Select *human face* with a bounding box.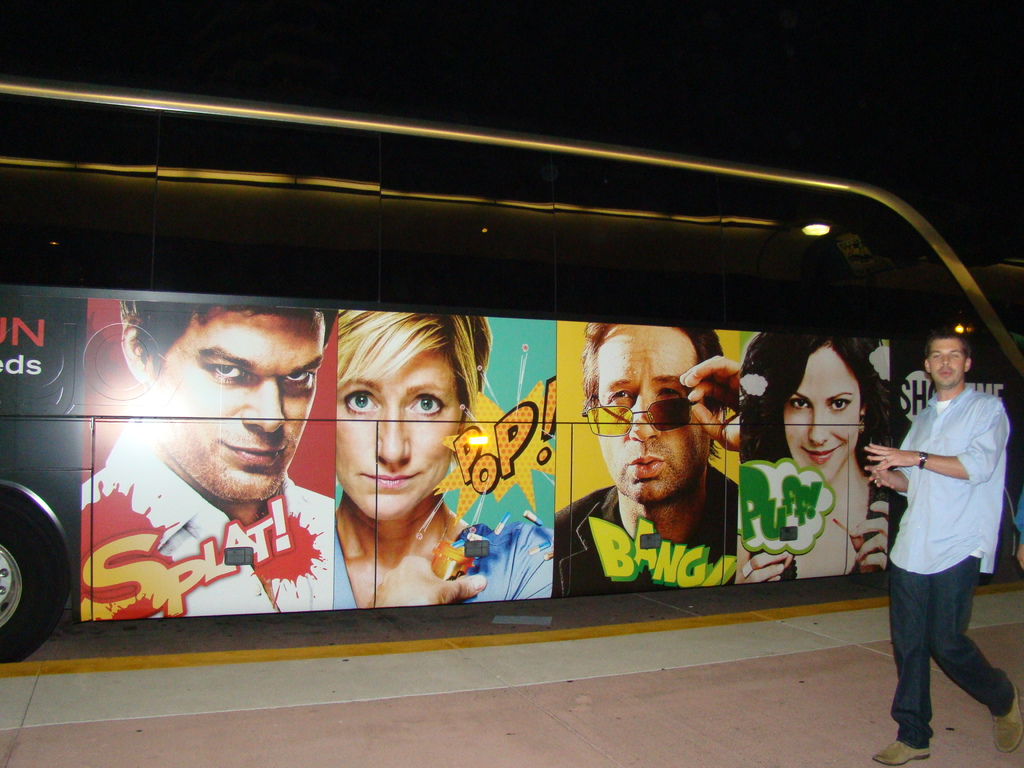
(148,314,325,500).
